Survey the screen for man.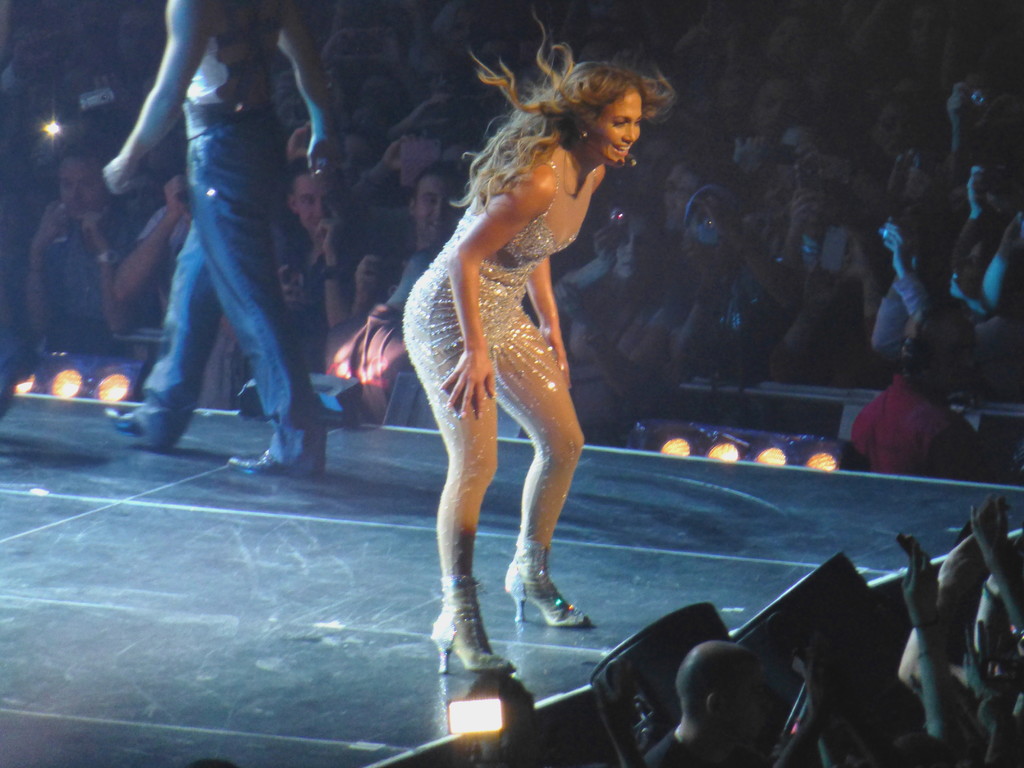
Survey found: {"left": 29, "top": 141, "right": 143, "bottom": 342}.
